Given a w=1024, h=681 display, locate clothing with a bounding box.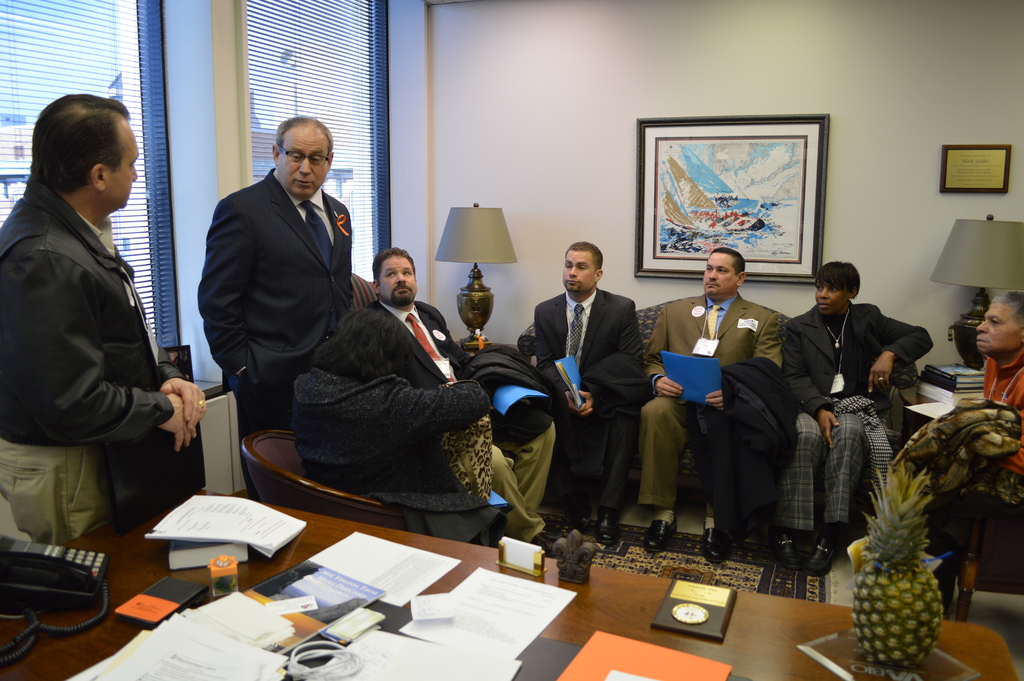
Located: {"left": 206, "top": 180, "right": 358, "bottom": 473}.
